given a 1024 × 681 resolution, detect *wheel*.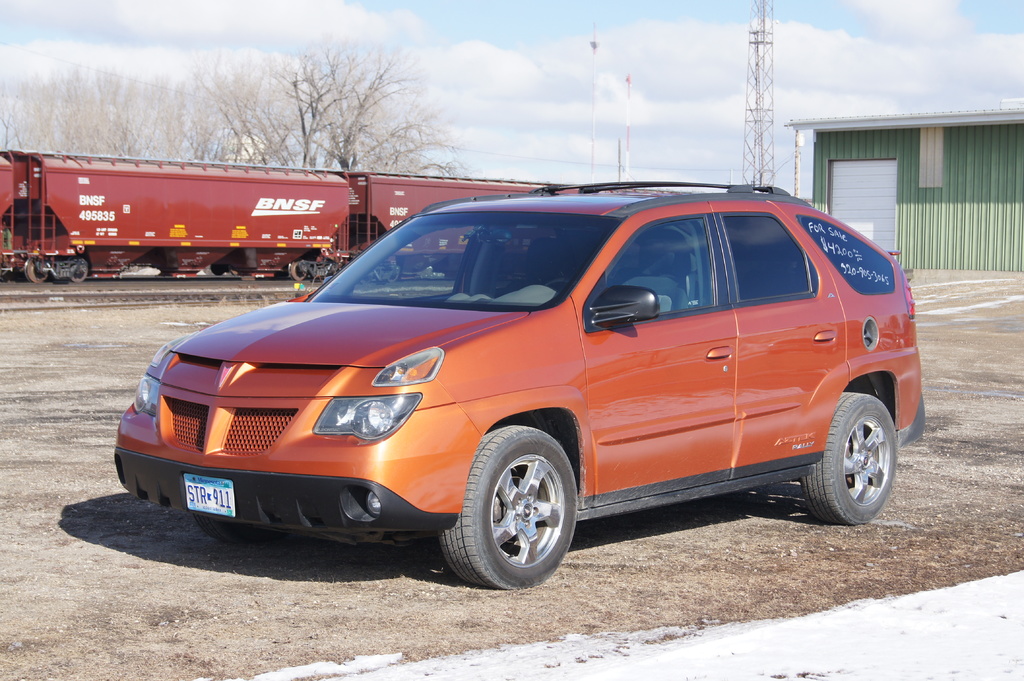
(287,264,305,281).
